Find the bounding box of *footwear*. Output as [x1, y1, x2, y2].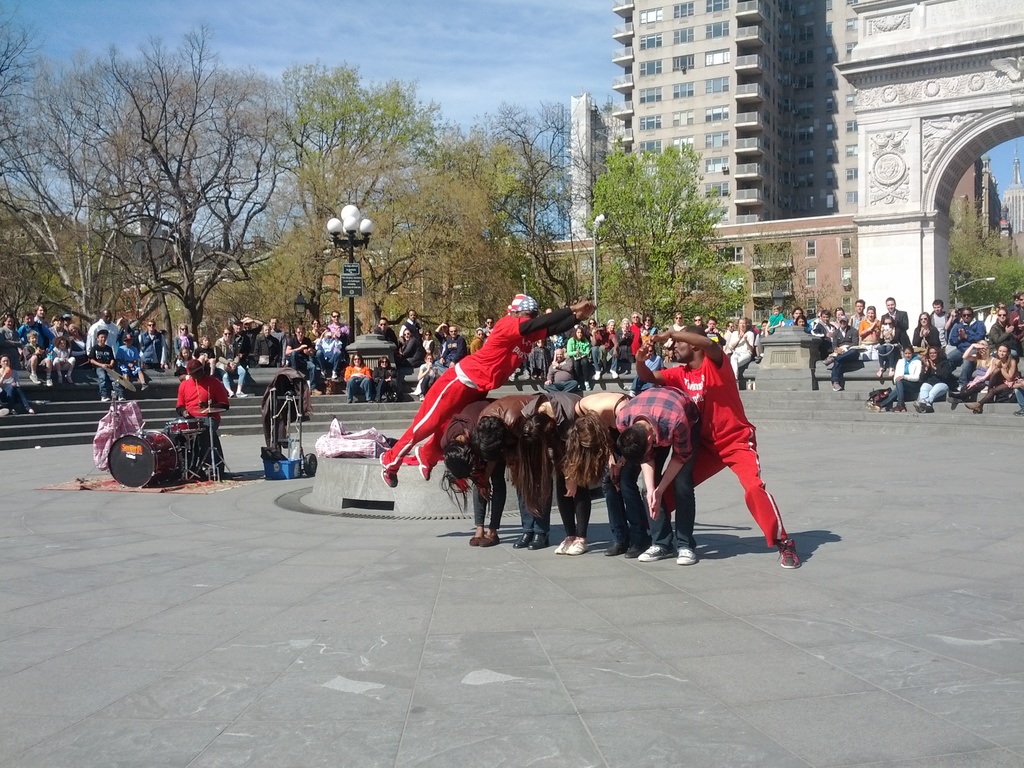
[1014, 405, 1023, 419].
